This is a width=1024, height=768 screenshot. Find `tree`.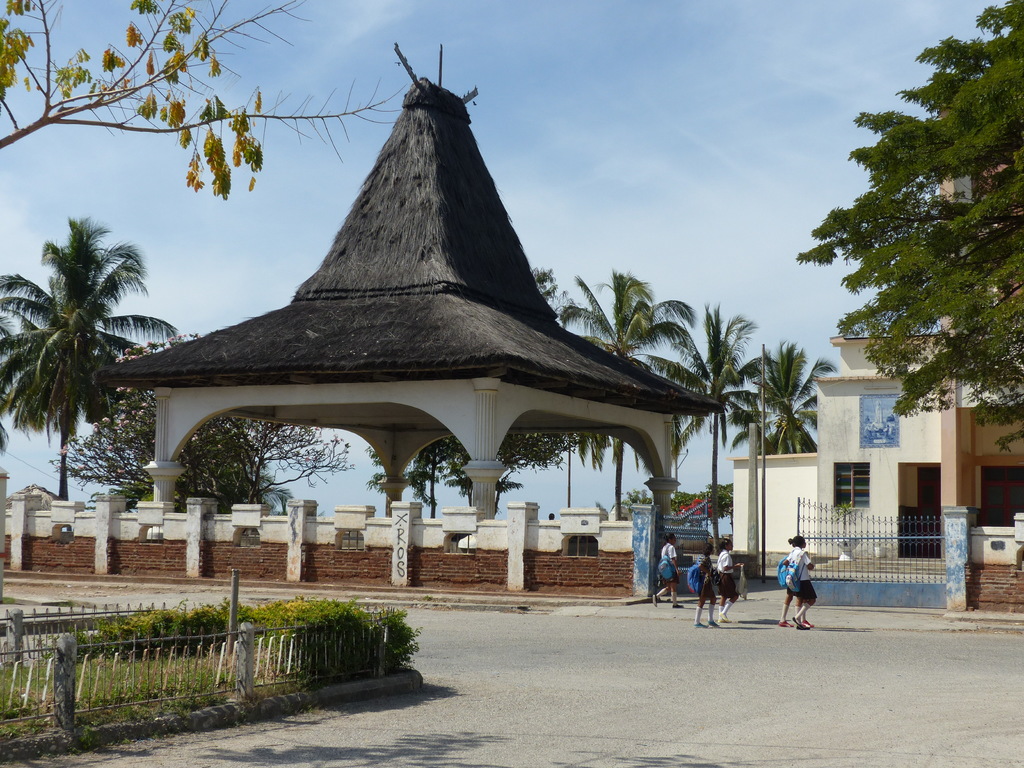
Bounding box: <region>28, 399, 406, 526</region>.
